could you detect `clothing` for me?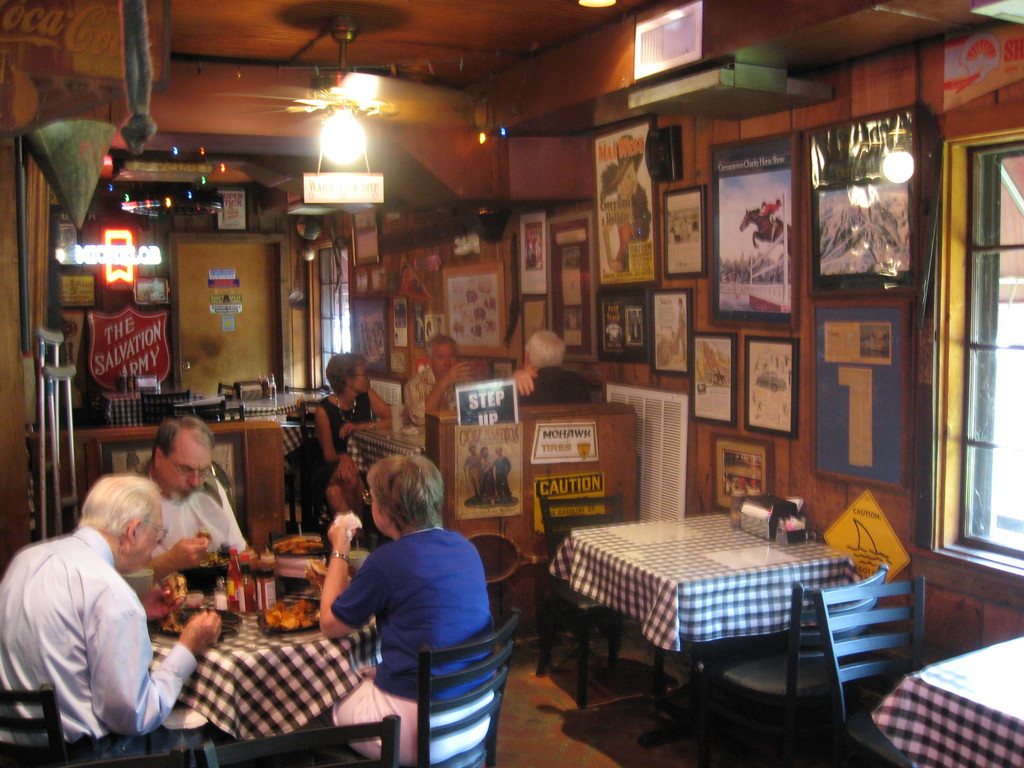
Detection result: select_region(313, 490, 513, 744).
